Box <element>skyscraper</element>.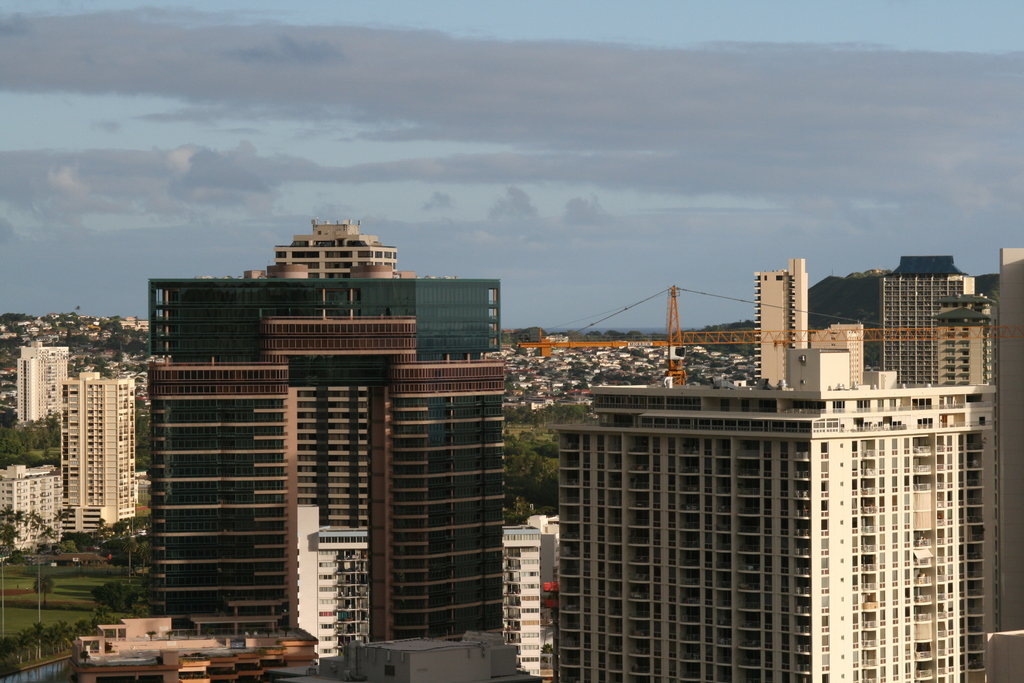
crop(965, 245, 1023, 678).
